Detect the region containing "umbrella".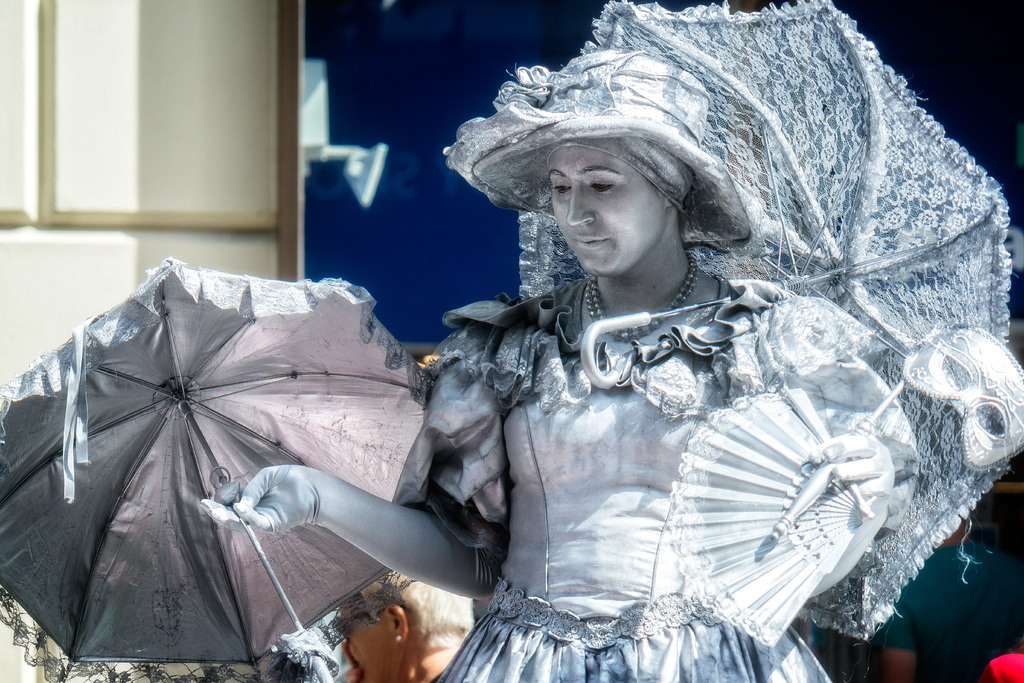
0, 260, 436, 682.
